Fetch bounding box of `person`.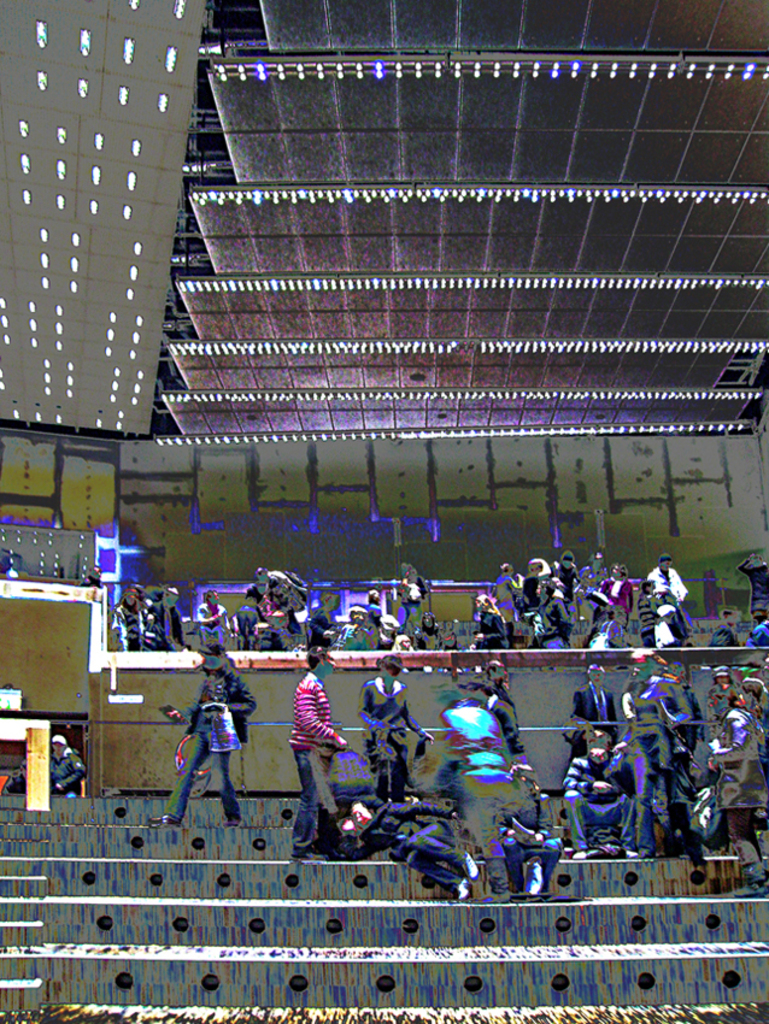
Bbox: 153 652 256 830.
